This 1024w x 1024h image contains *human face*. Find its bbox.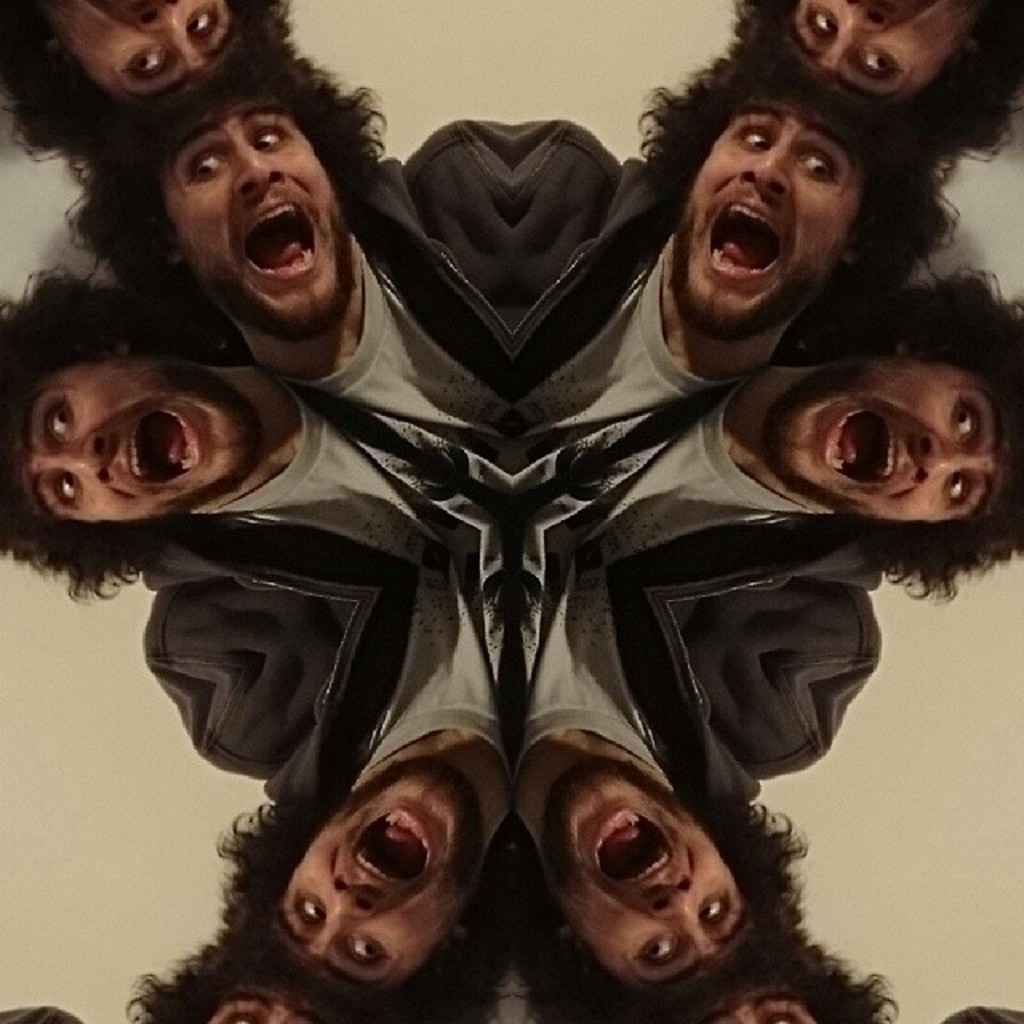
Rect(202, 978, 320, 1022).
